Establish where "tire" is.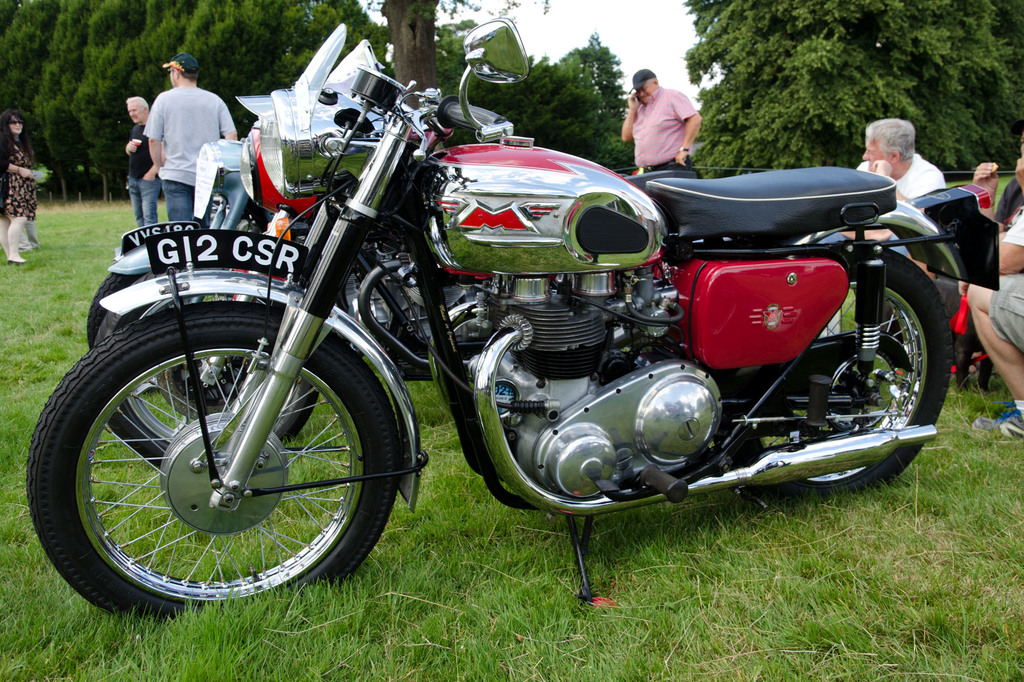
Established at (87,266,234,390).
